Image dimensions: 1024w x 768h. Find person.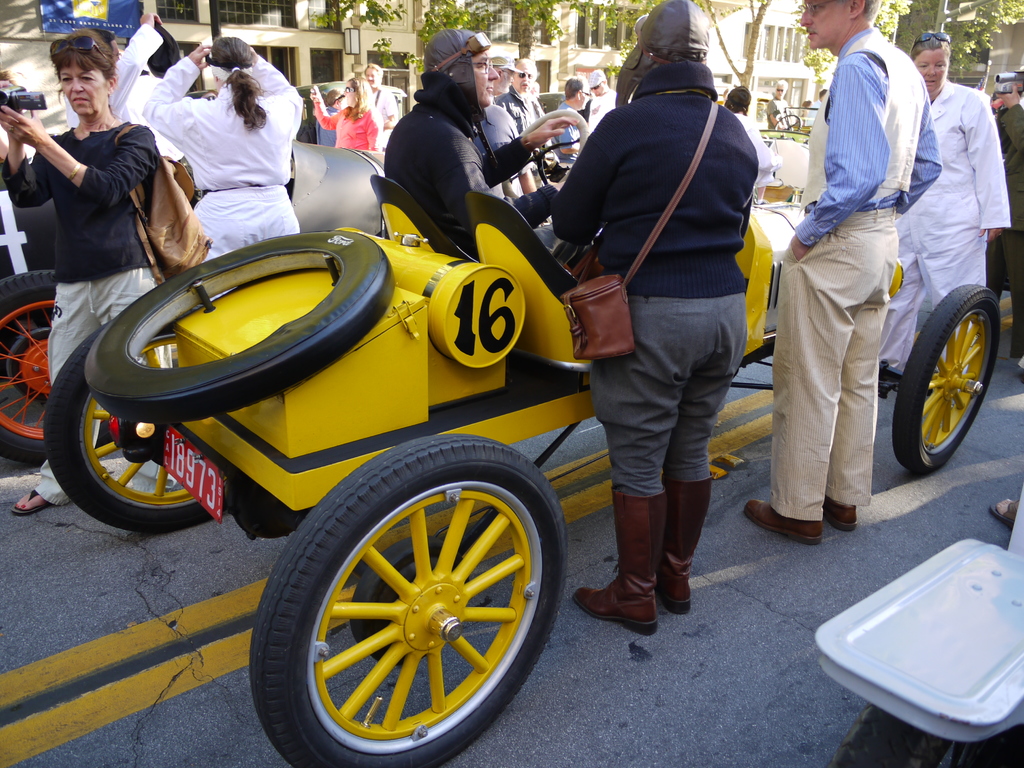
(left=64, top=13, right=164, bottom=125).
